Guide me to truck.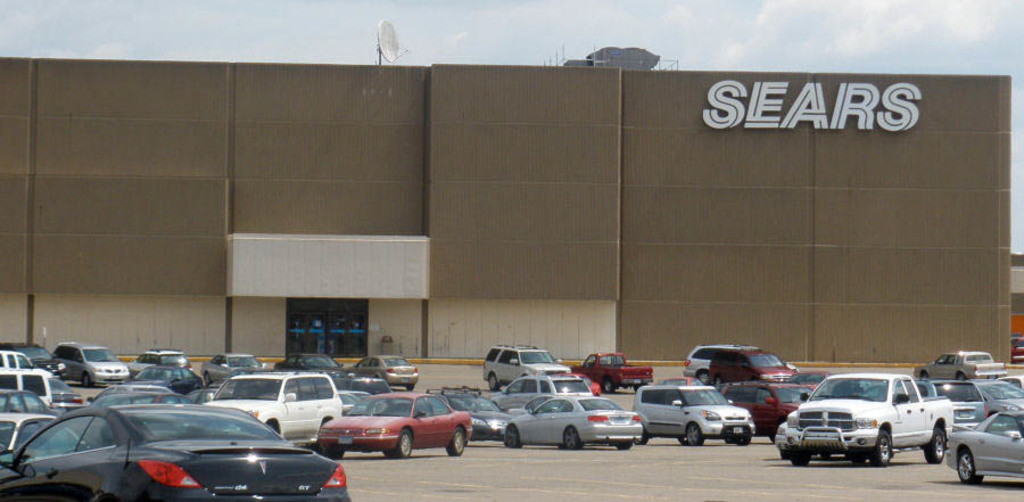
Guidance: bbox(912, 341, 1006, 387).
